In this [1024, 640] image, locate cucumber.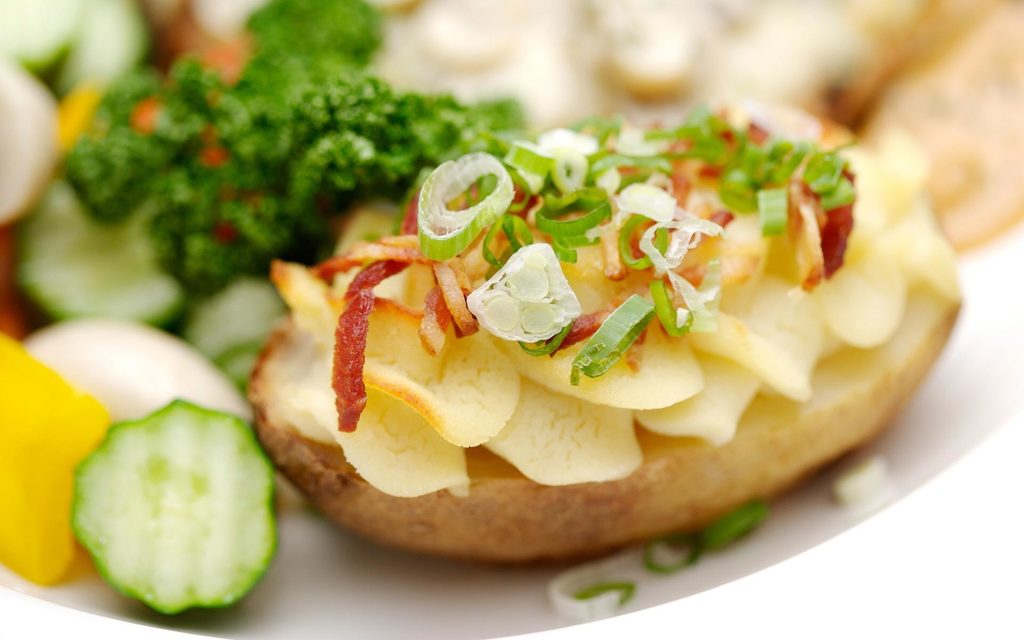
Bounding box: bbox=[16, 174, 185, 320].
